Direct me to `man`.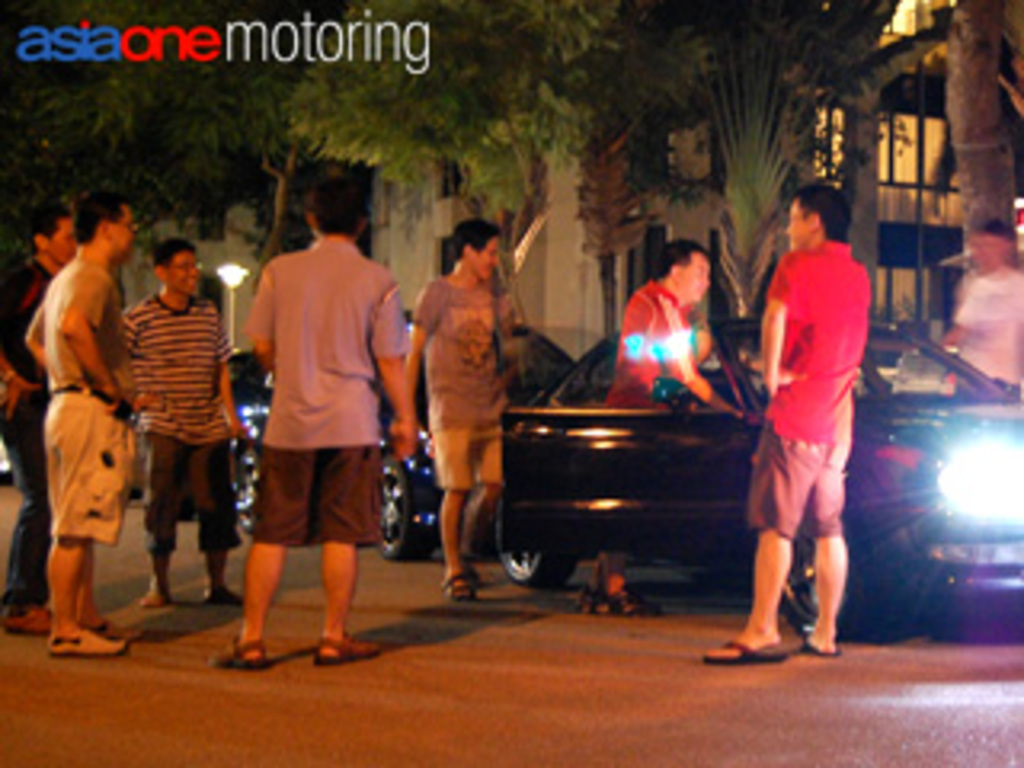
Direction: <region>109, 234, 246, 618</region>.
